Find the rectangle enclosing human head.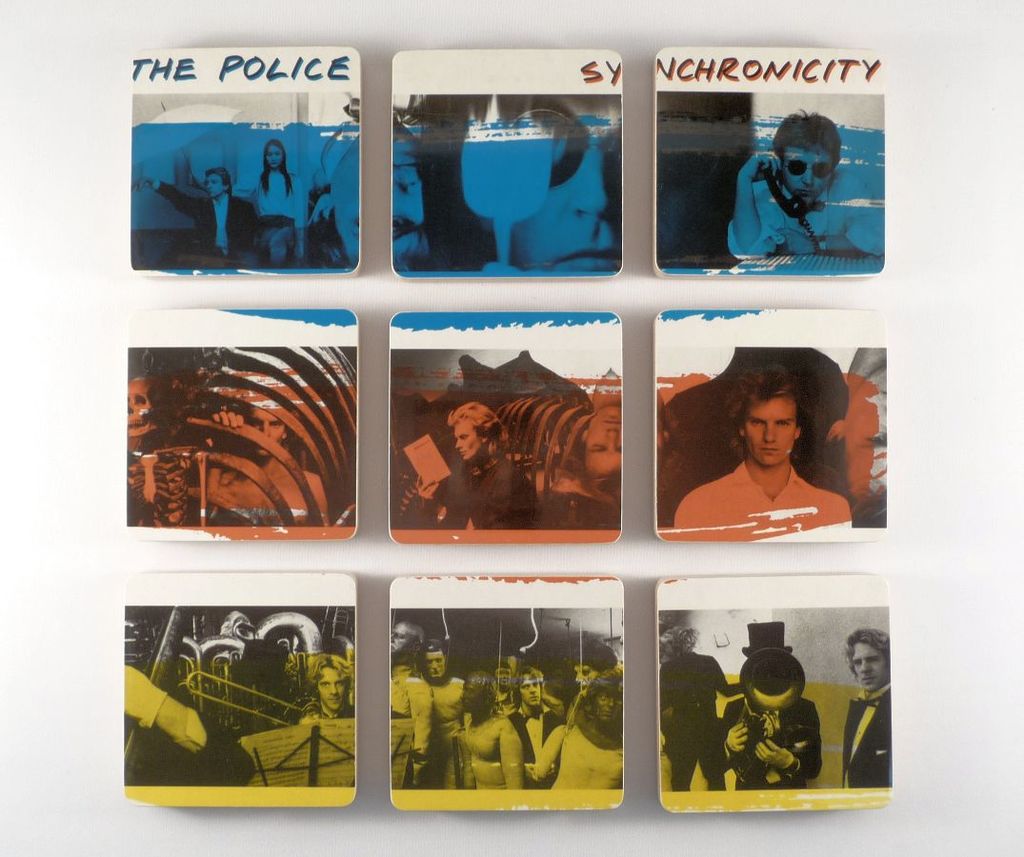
264,135,285,171.
